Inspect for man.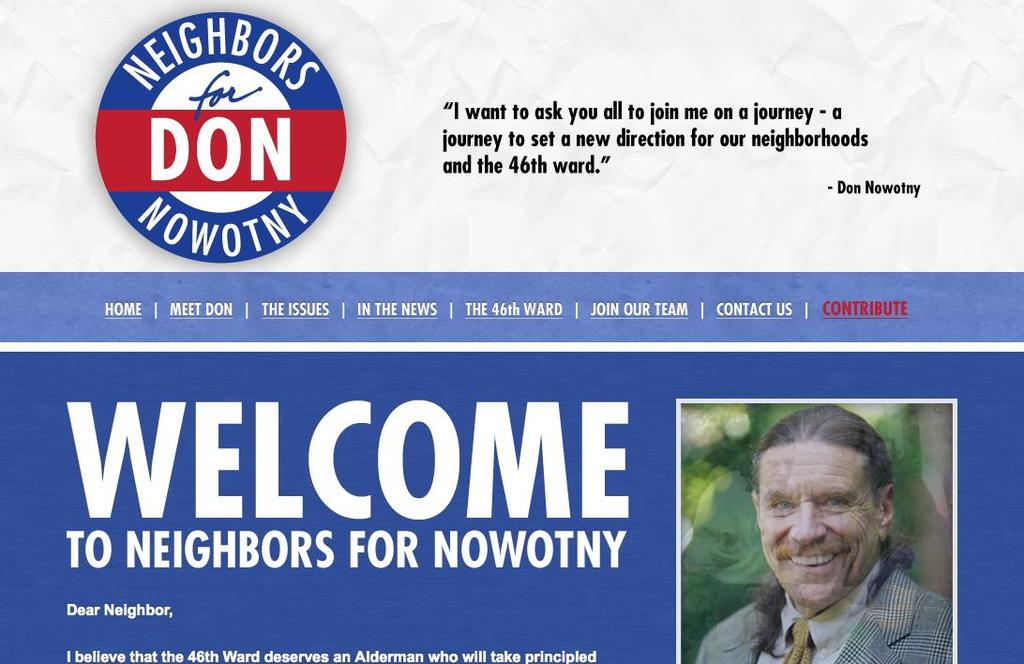
Inspection: box(699, 406, 957, 663).
